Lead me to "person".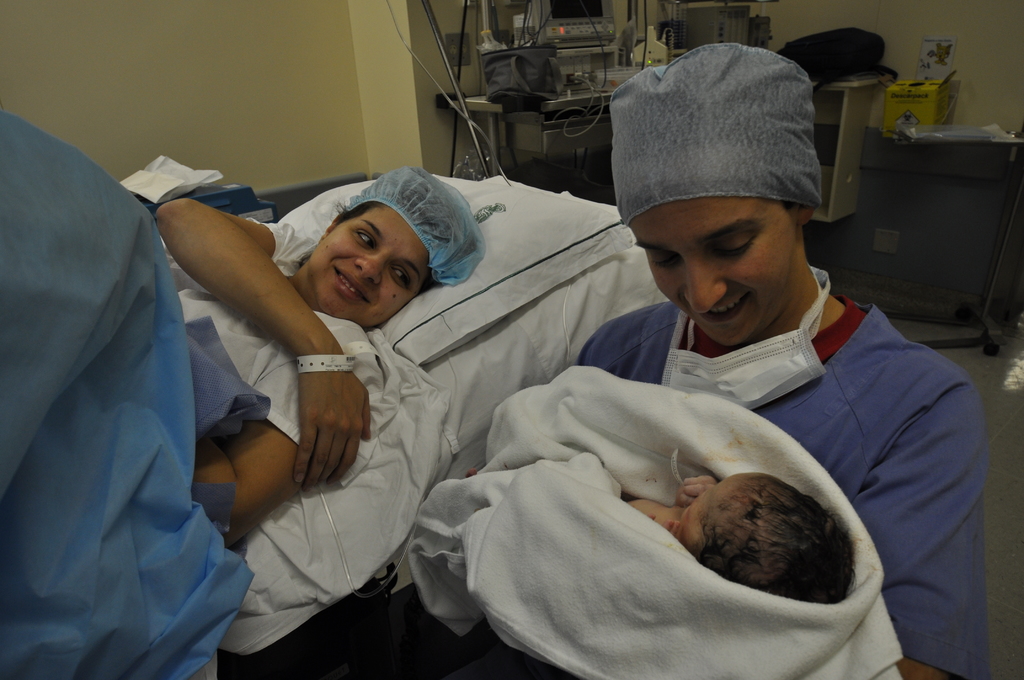
Lead to <box>0,163,490,563</box>.
